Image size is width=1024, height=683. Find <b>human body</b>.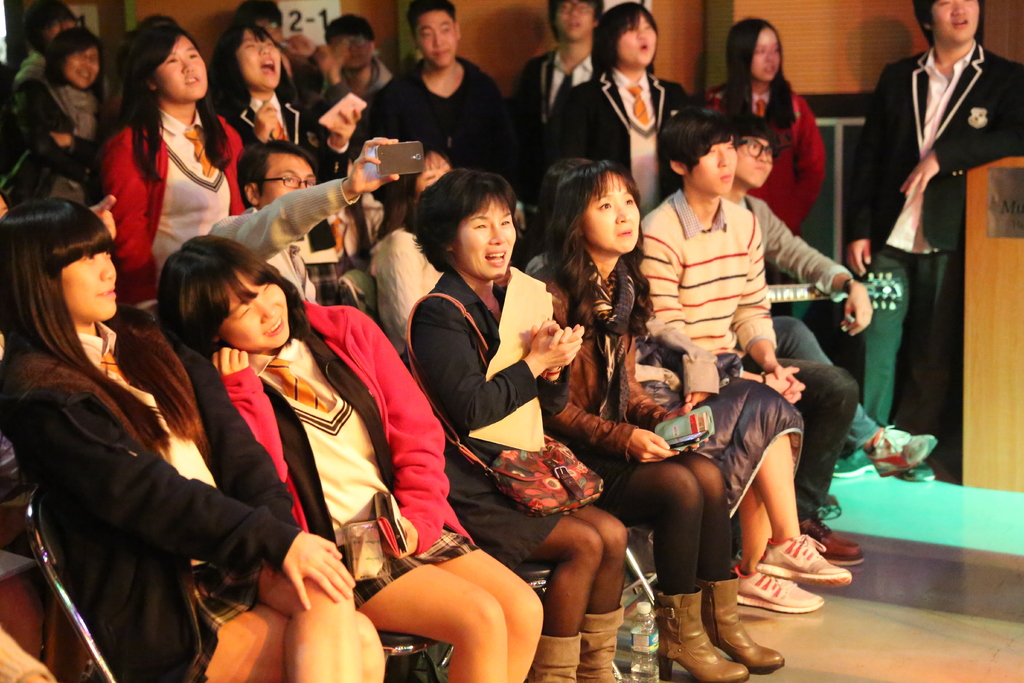
845/0/1023/483.
